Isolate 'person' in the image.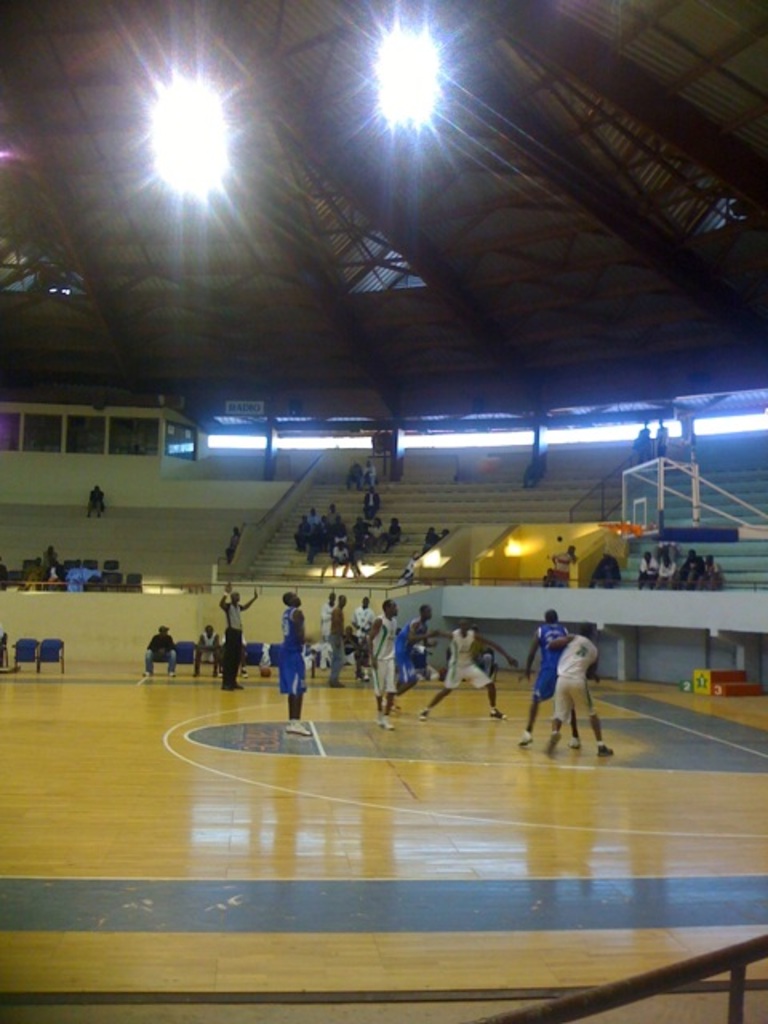
Isolated region: 346, 466, 352, 490.
